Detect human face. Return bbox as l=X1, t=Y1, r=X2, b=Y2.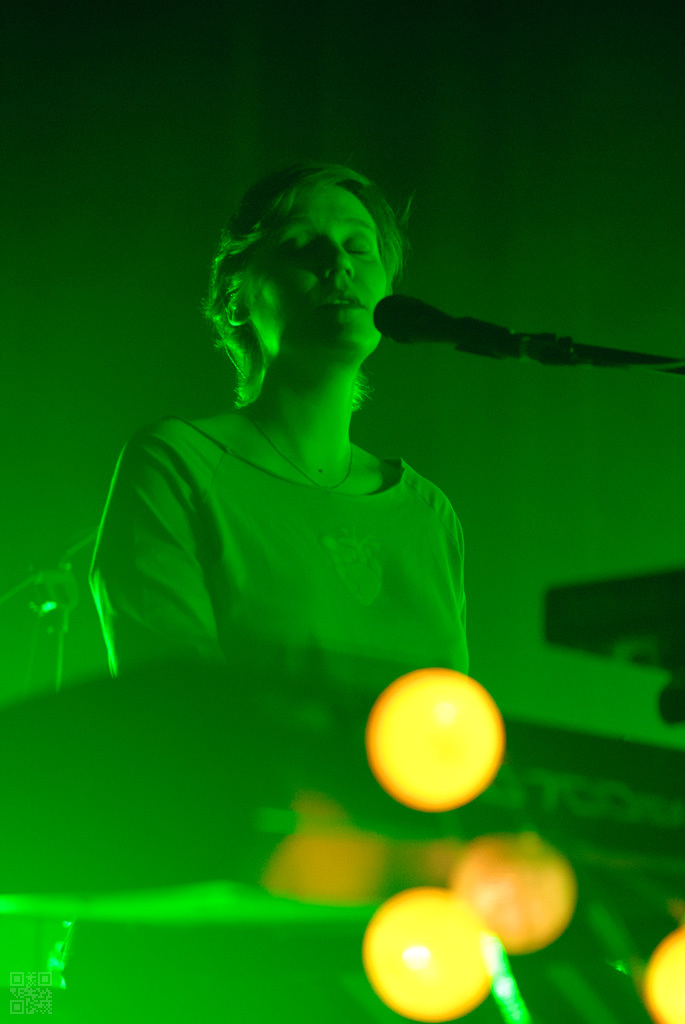
l=246, t=181, r=392, b=356.
